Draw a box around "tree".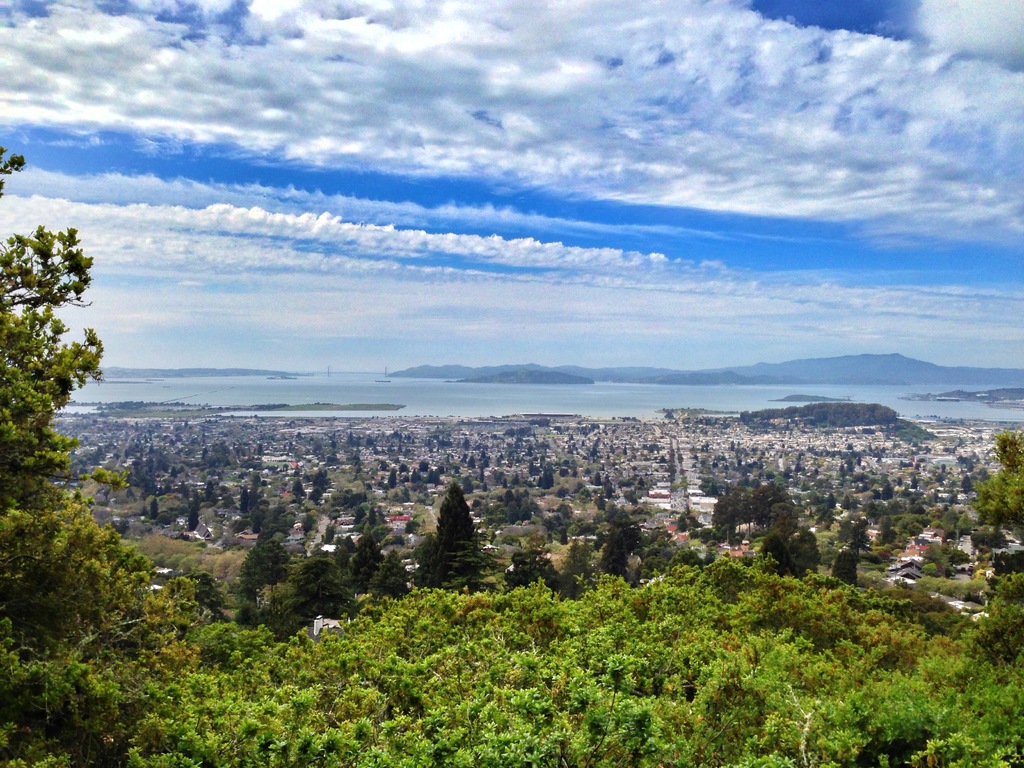
<region>434, 483, 481, 570</region>.
